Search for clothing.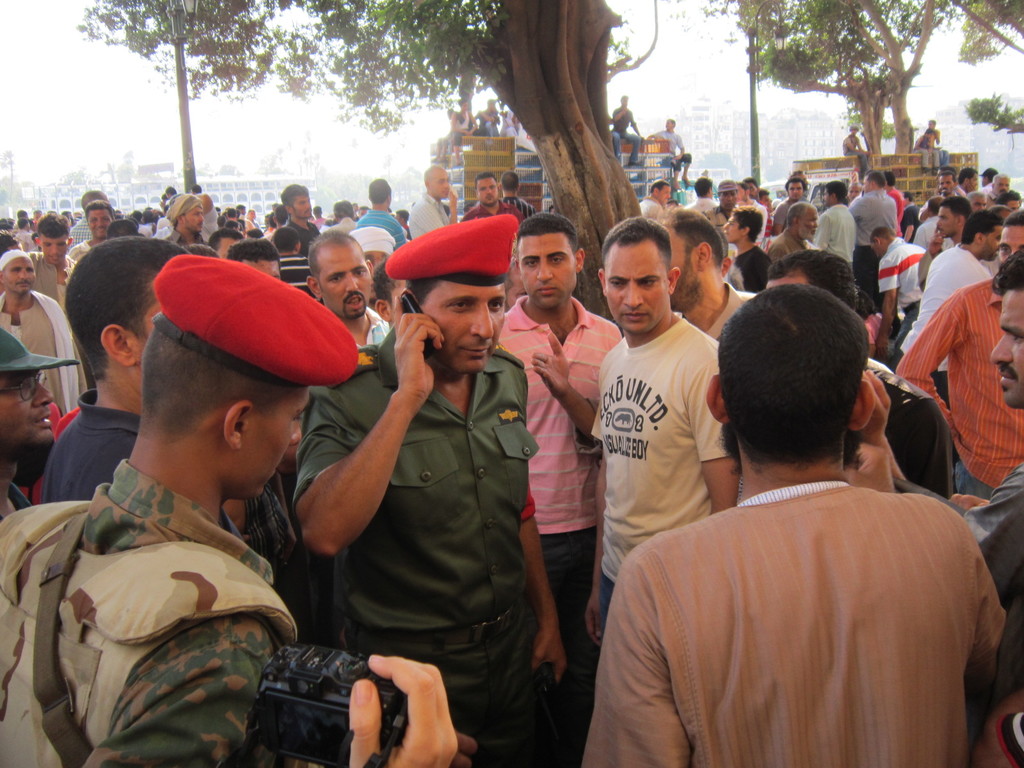
Found at region(723, 244, 771, 292).
